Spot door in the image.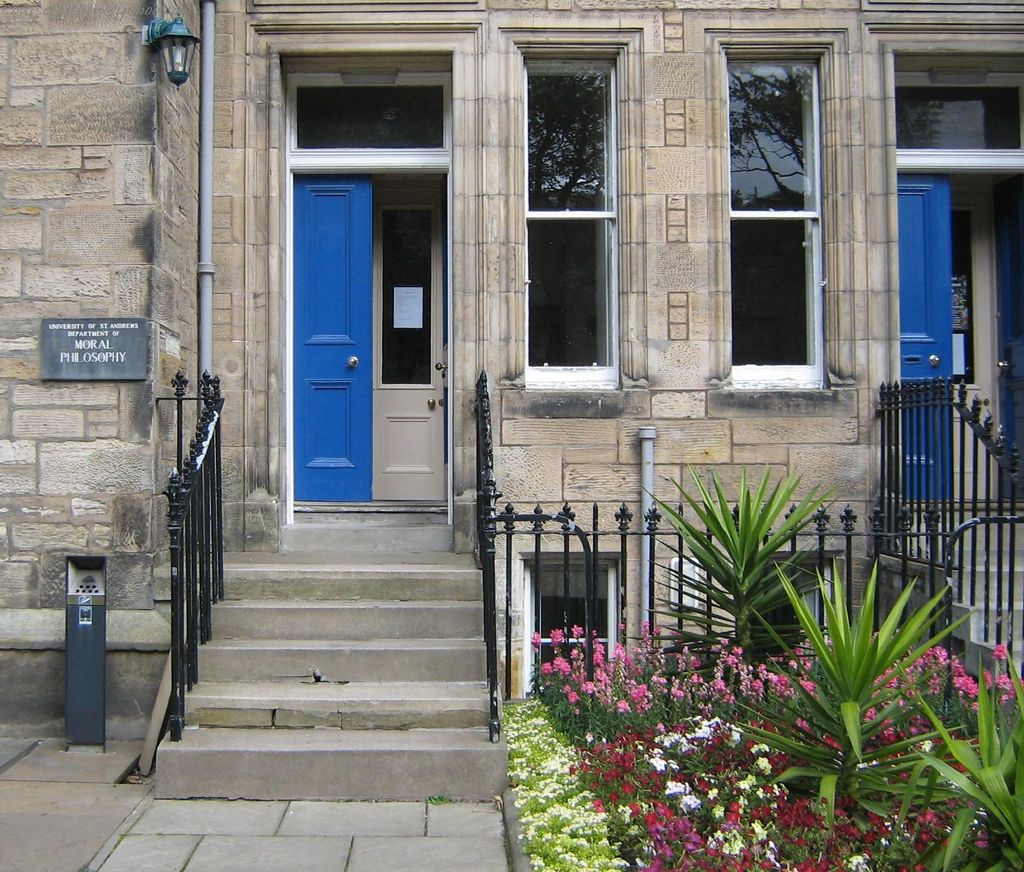
door found at <region>884, 172, 969, 525</region>.
